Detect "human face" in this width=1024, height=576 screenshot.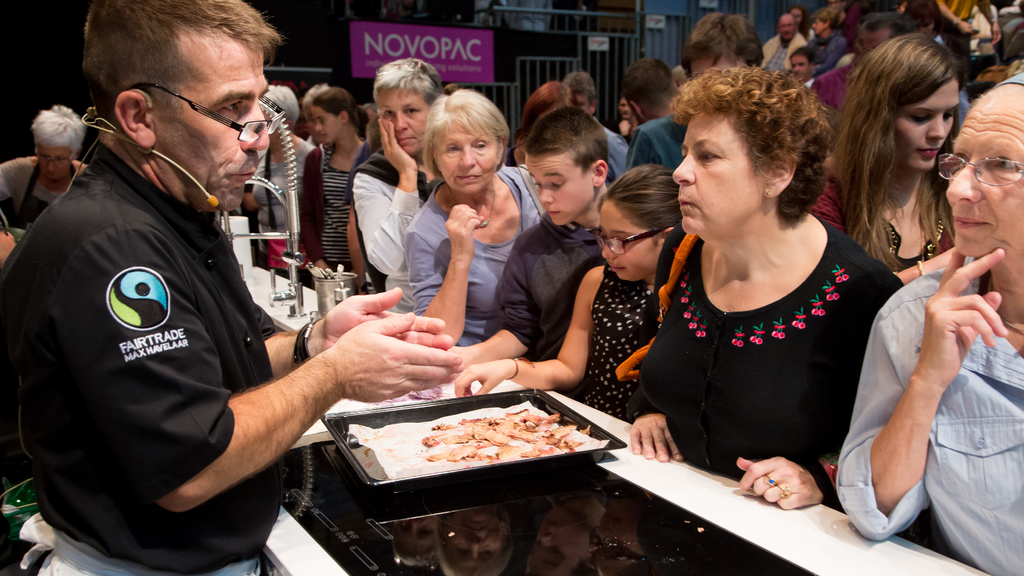
Detection: [534, 157, 591, 225].
